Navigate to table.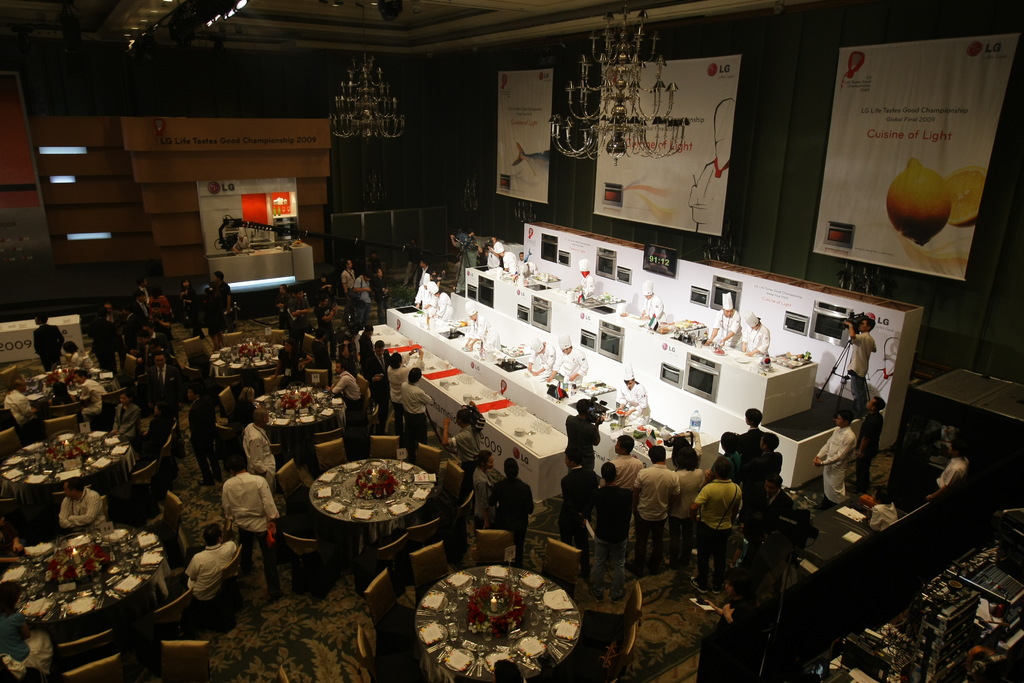
Navigation target: {"left": 17, "top": 526, "right": 173, "bottom": 613}.
